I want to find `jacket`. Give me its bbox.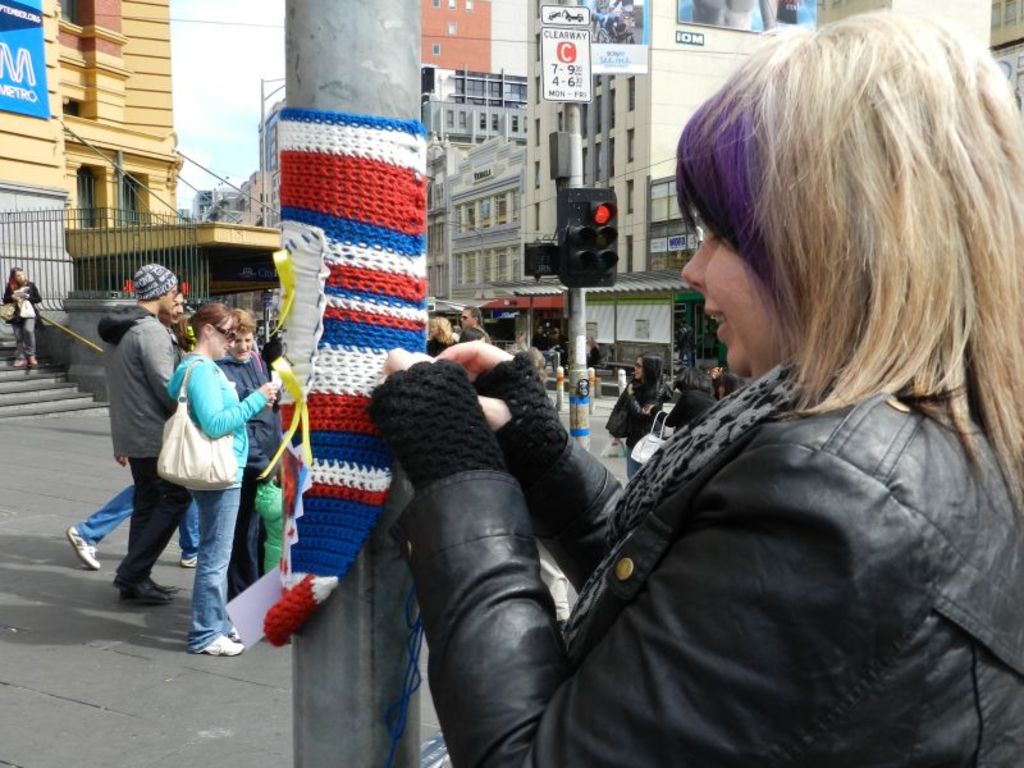
(left=165, top=351, right=271, bottom=481).
